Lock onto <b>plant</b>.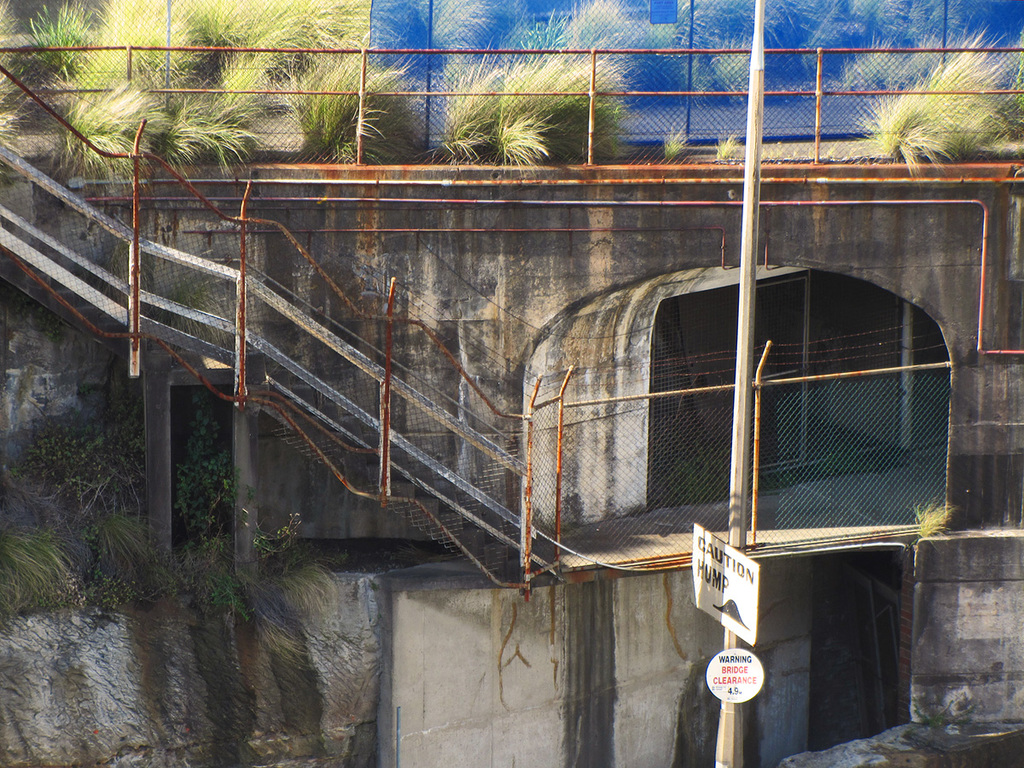
Locked: l=854, t=38, r=1013, b=162.
